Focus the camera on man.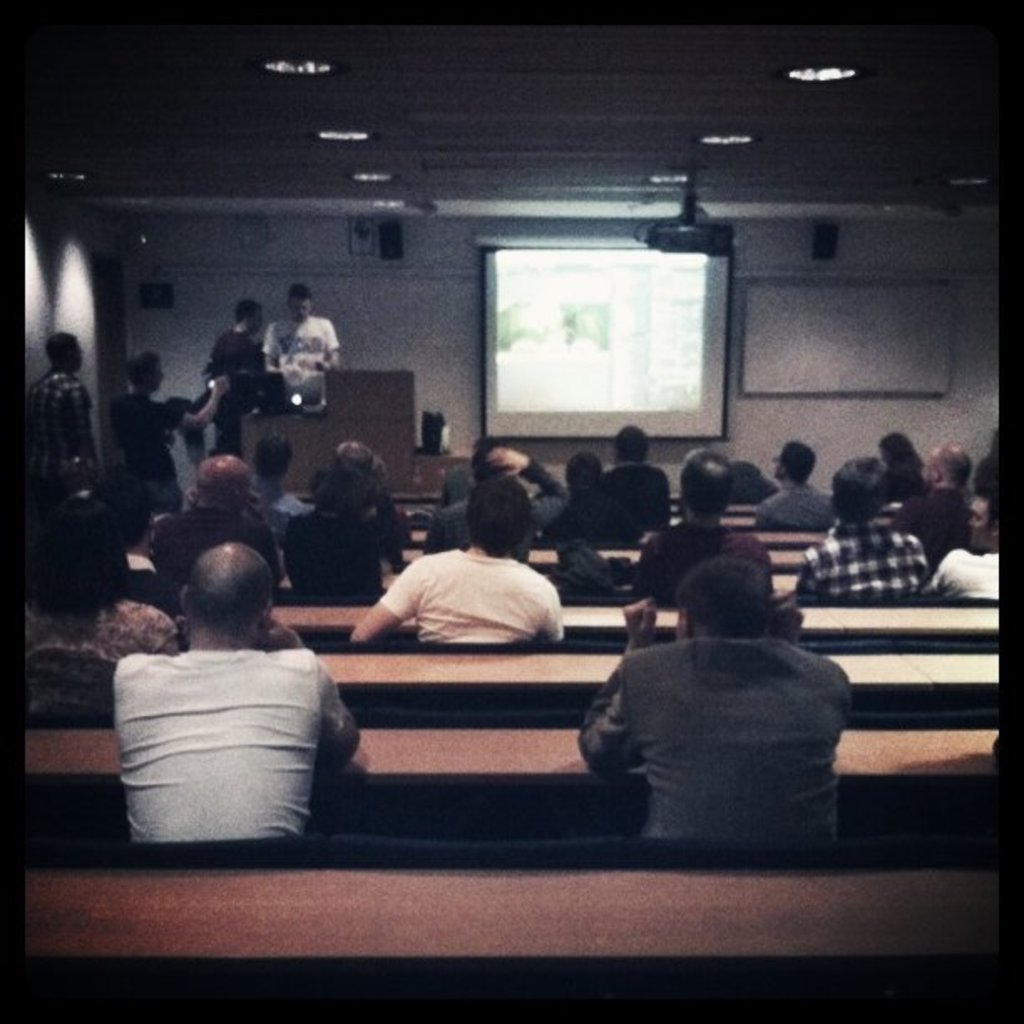
Focus region: (left=422, top=448, right=574, bottom=550).
